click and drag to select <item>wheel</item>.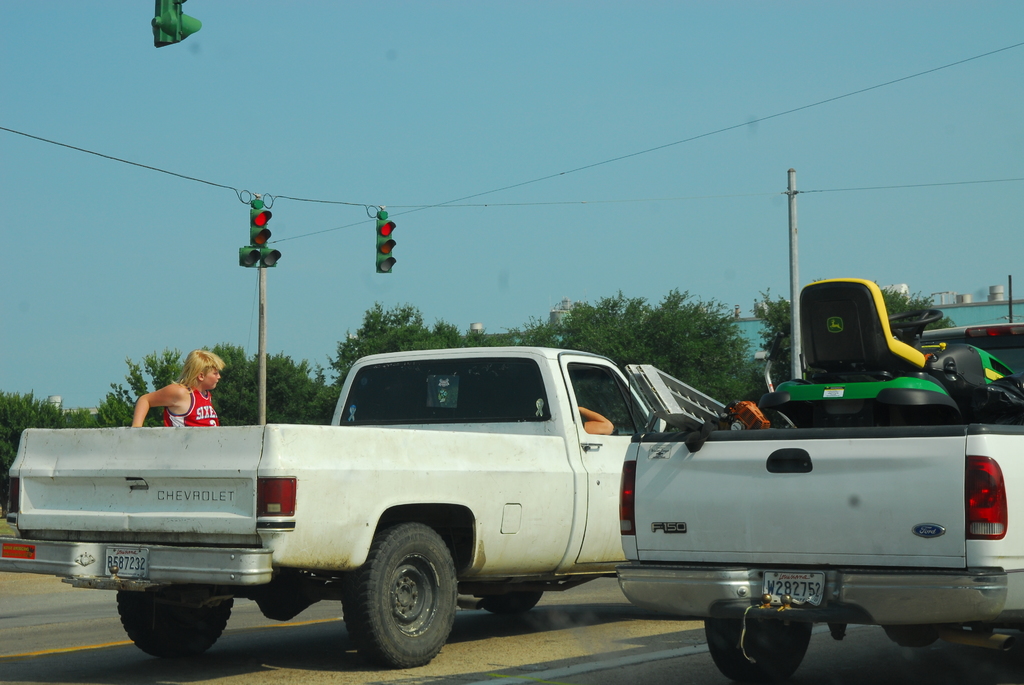
Selection: 479/591/541/613.
